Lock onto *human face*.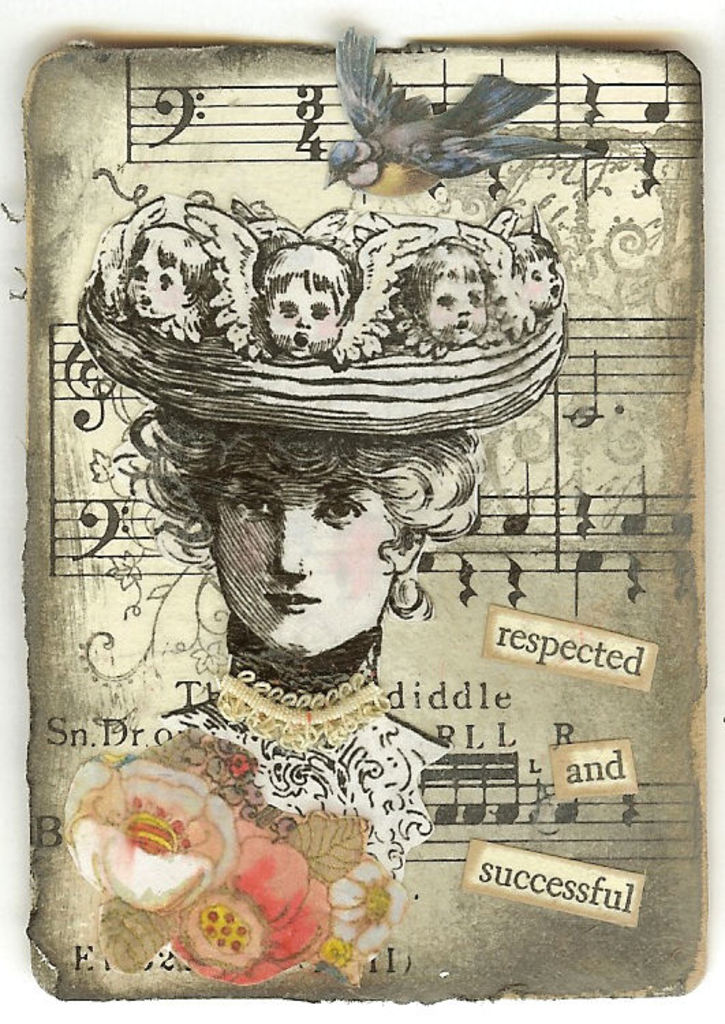
Locked: left=126, top=242, right=186, bottom=317.
